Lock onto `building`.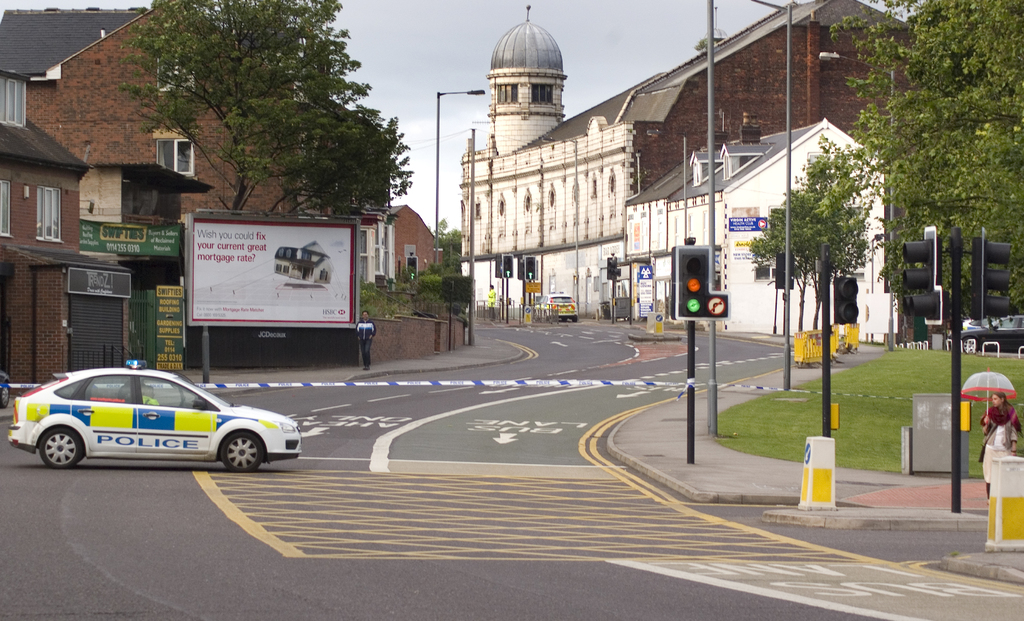
Locked: detection(627, 119, 893, 341).
